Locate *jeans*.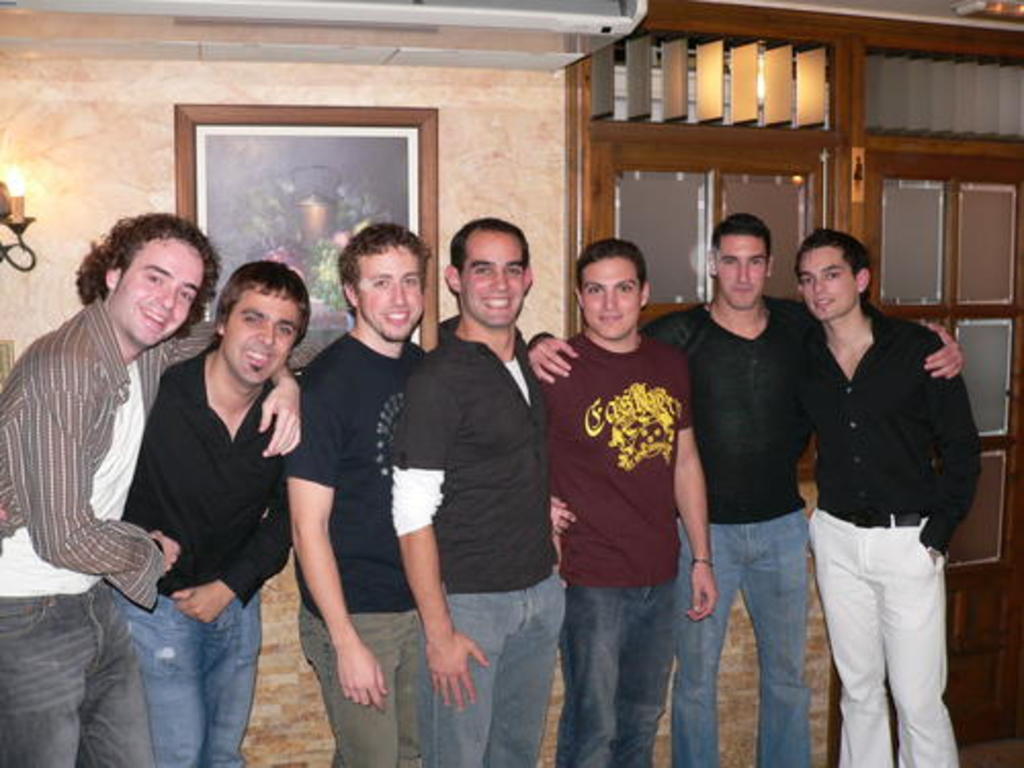
Bounding box: x1=0, y1=586, x2=168, y2=766.
